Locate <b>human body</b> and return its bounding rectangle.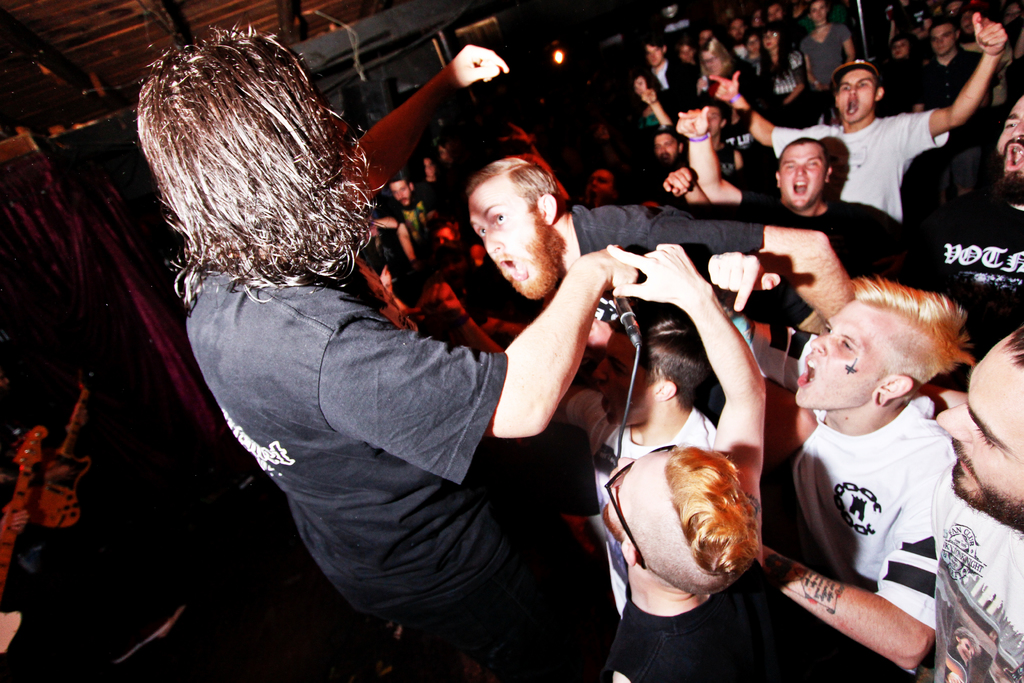
rect(737, 251, 977, 682).
